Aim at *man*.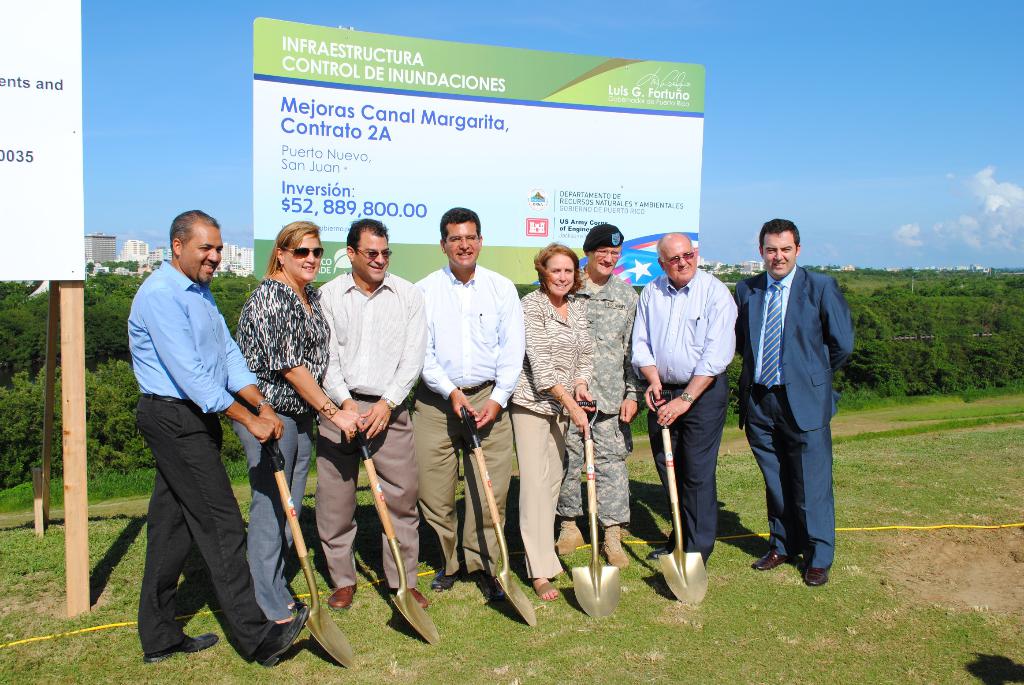
Aimed at {"x1": 316, "y1": 216, "x2": 433, "y2": 608}.
